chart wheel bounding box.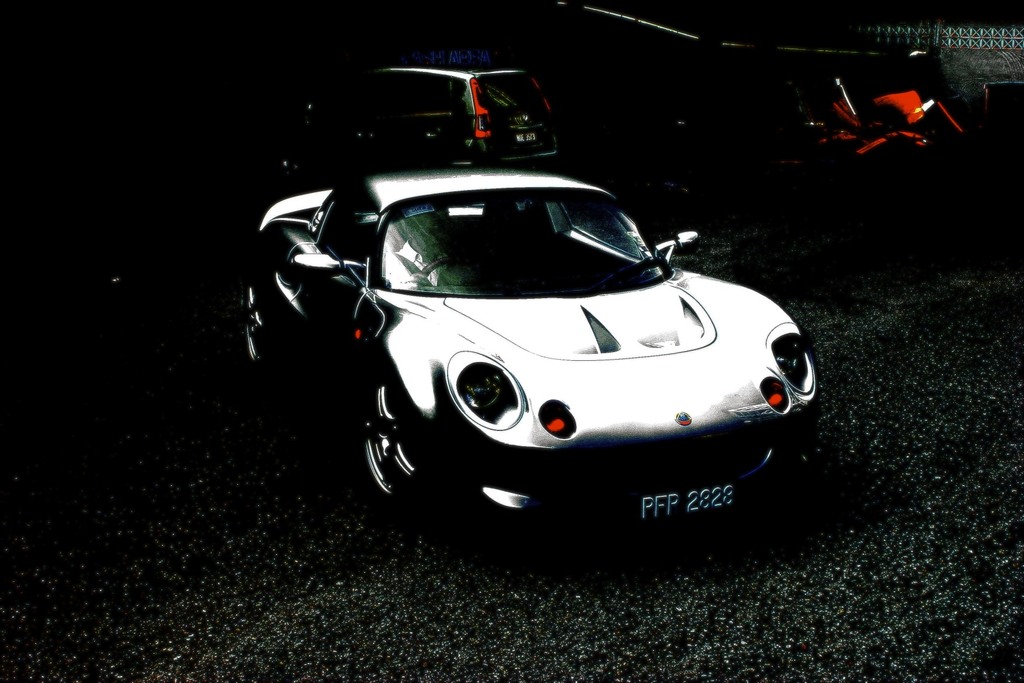
Charted: (x1=344, y1=368, x2=440, y2=510).
